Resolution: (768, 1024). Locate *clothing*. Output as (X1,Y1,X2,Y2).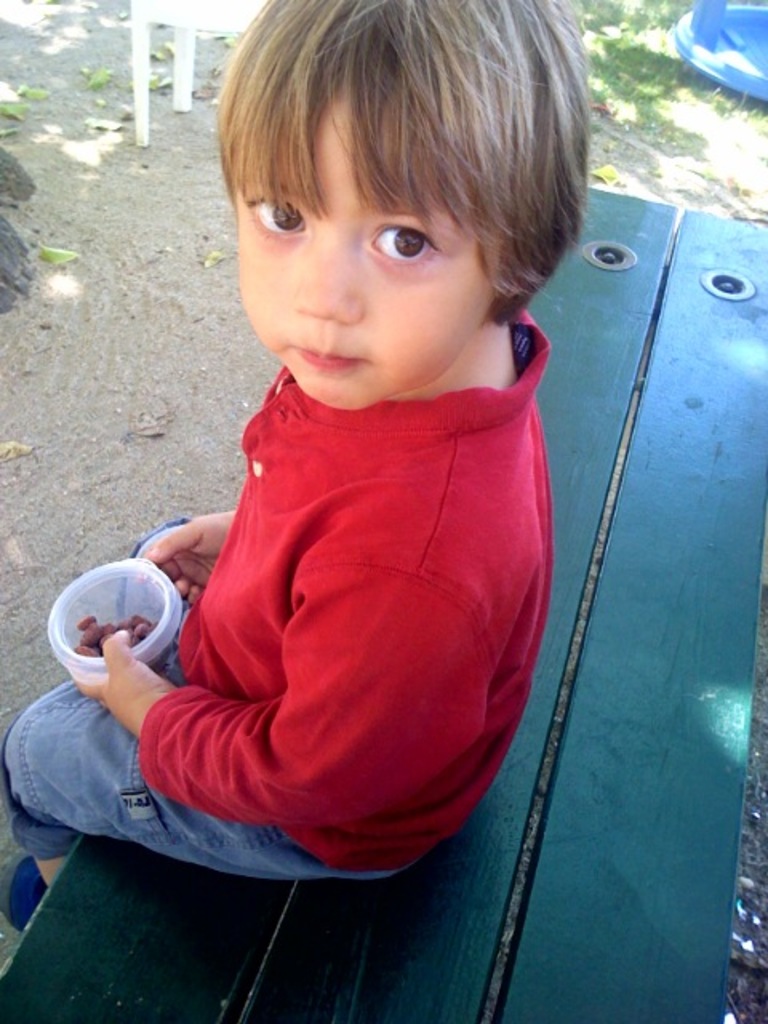
(114,258,586,898).
